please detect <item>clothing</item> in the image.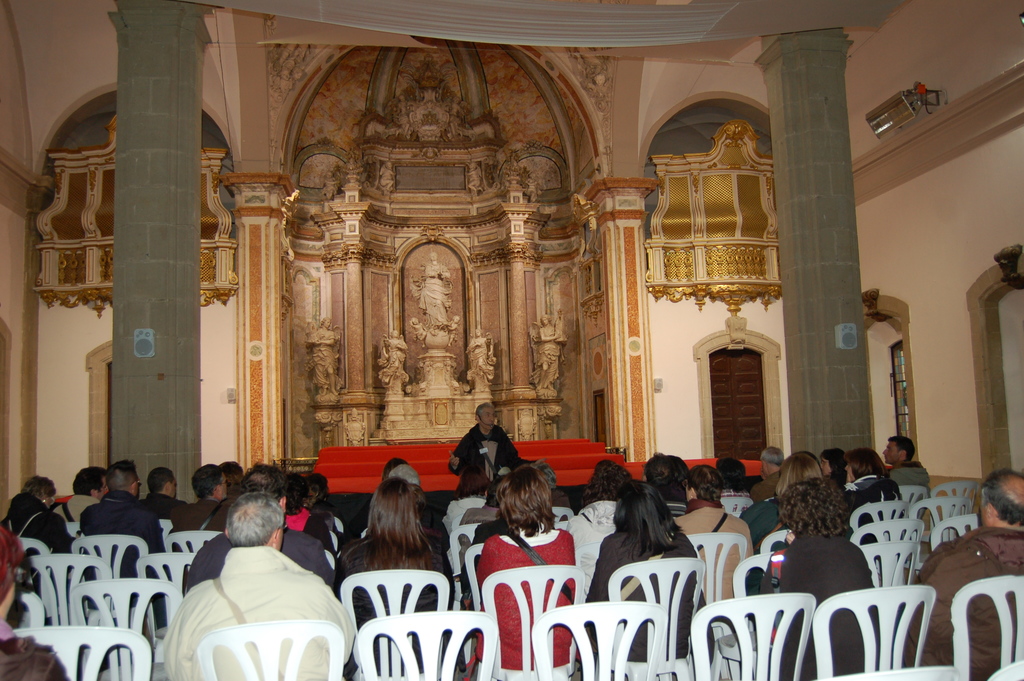
box(748, 469, 781, 501).
